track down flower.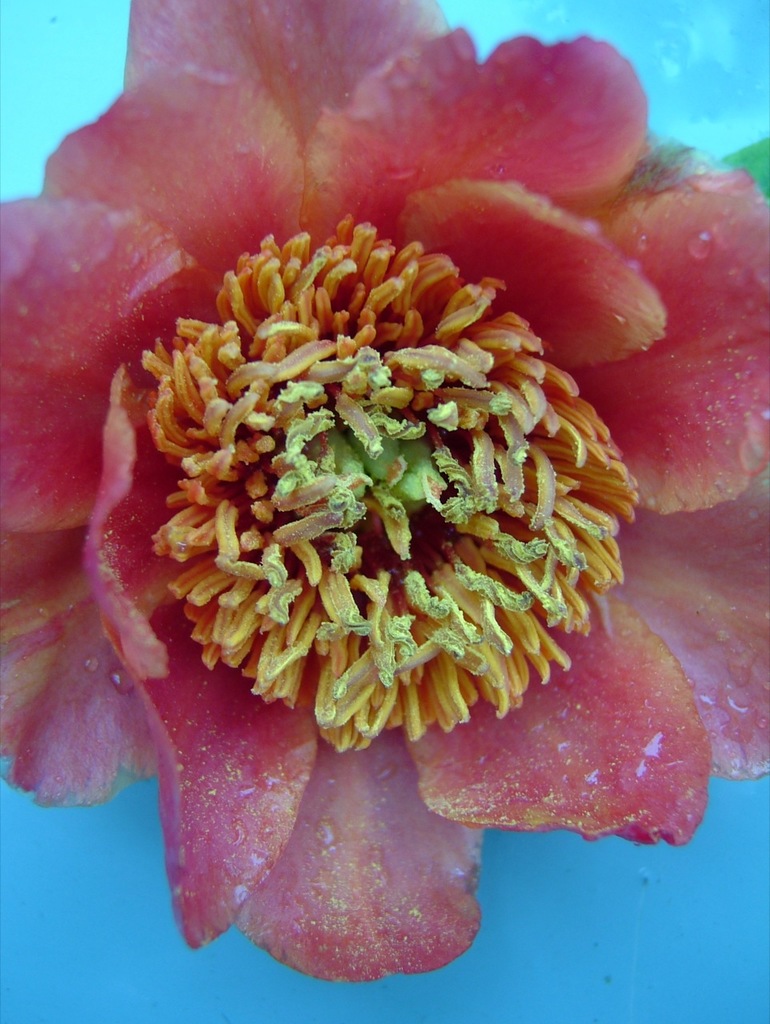
Tracked to crop(0, 0, 769, 980).
